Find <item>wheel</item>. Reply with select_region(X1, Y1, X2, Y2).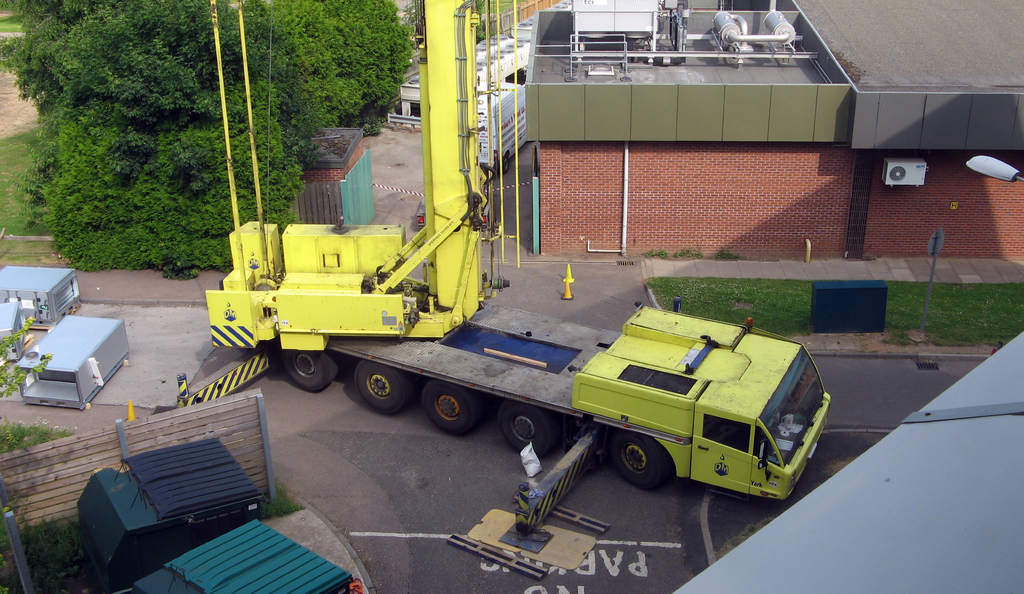
select_region(422, 381, 482, 433).
